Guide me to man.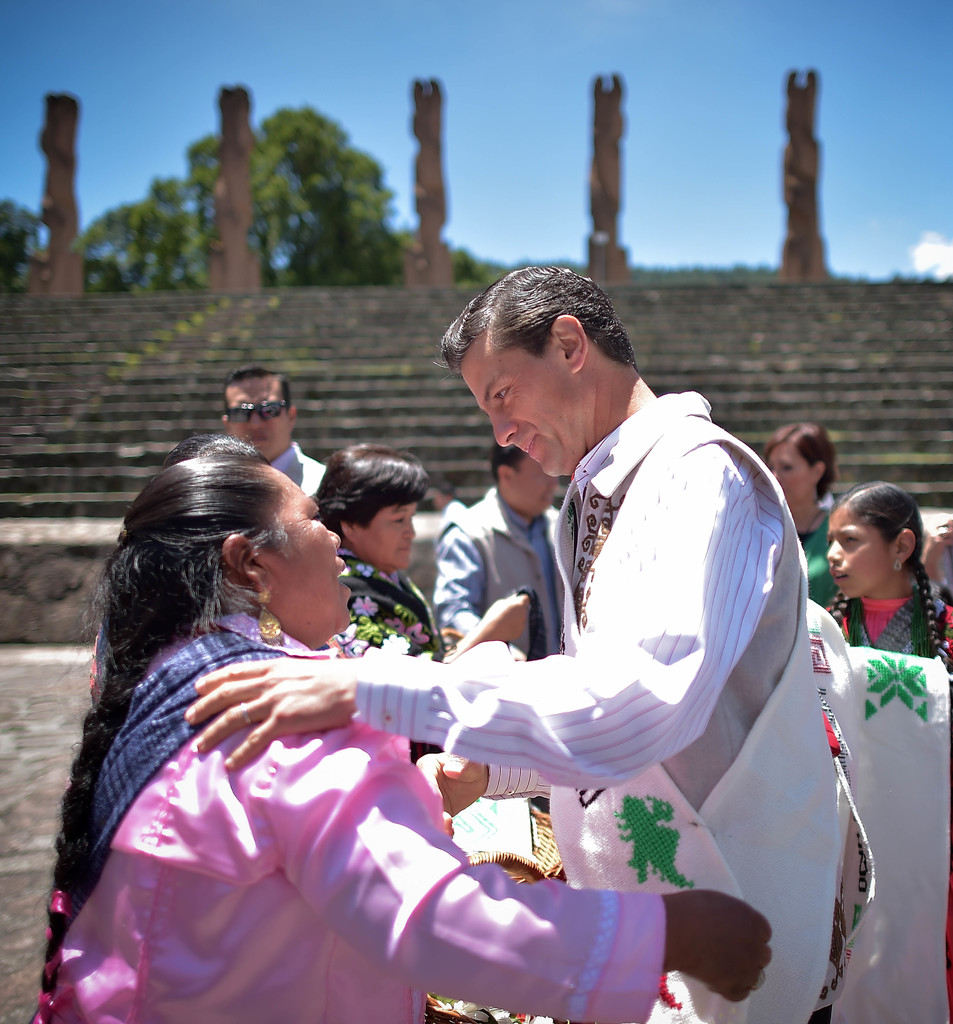
Guidance: {"x1": 430, "y1": 442, "x2": 563, "y2": 652}.
